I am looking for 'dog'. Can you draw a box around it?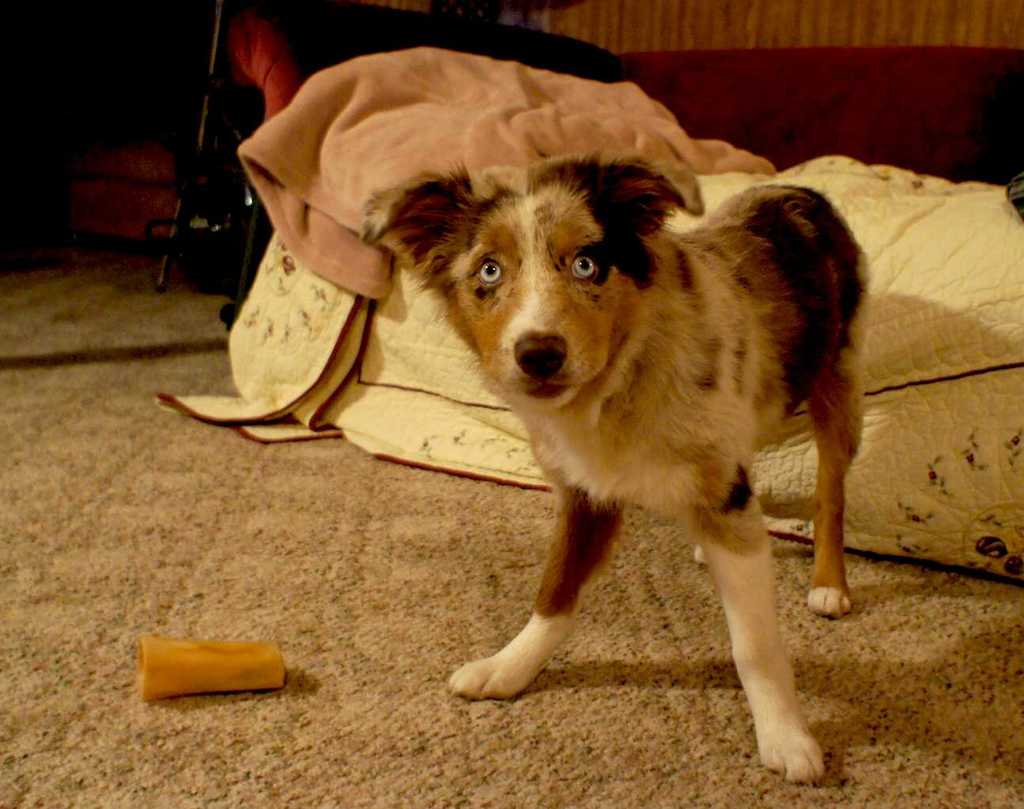
Sure, the bounding box is locate(360, 146, 875, 787).
